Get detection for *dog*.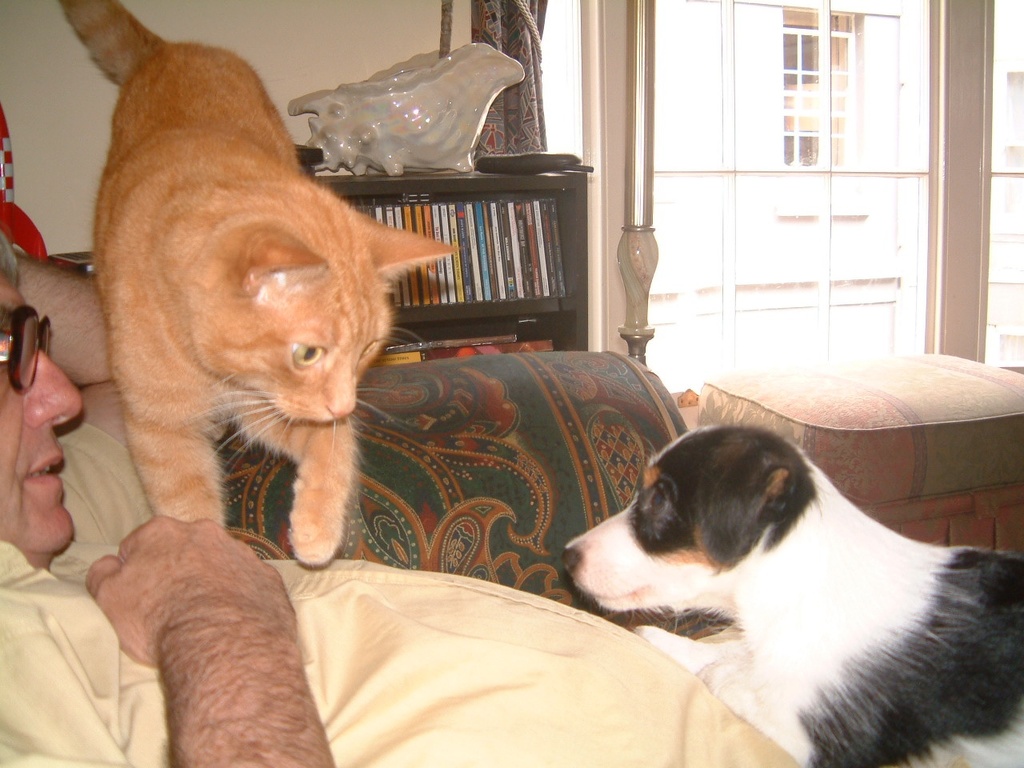
Detection: (562, 418, 1023, 767).
